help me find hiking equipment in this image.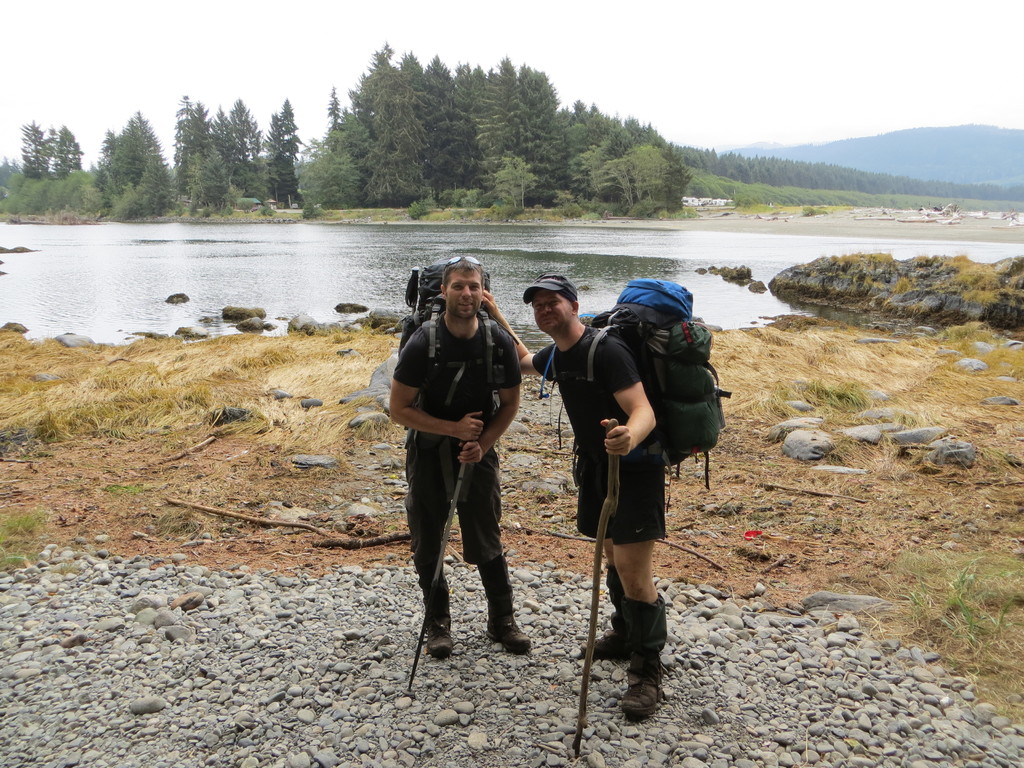
Found it: bbox(392, 262, 500, 433).
